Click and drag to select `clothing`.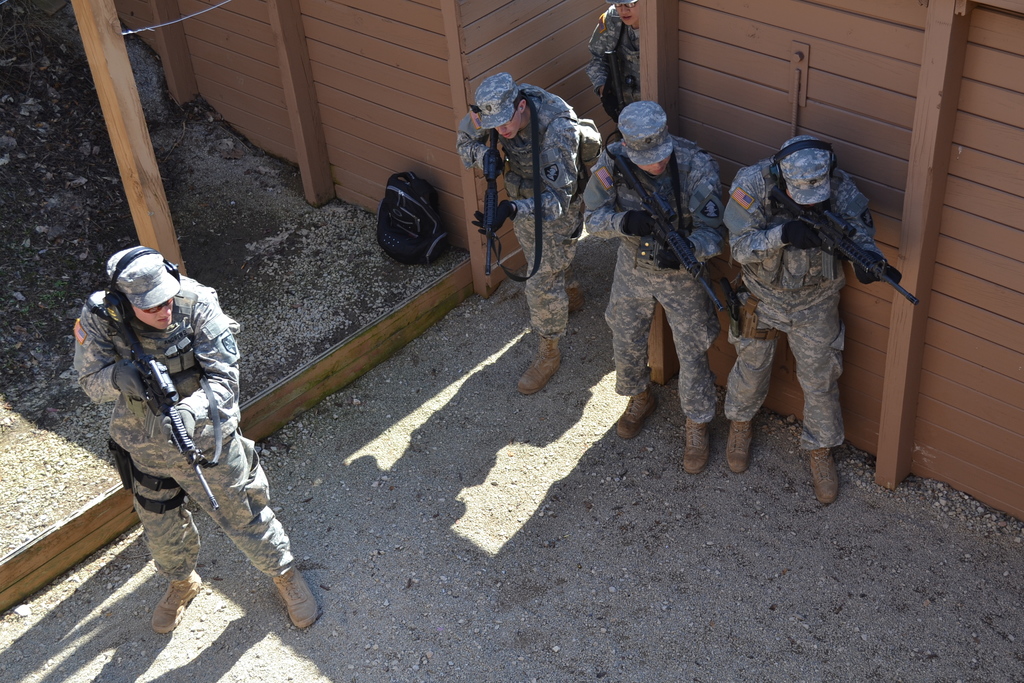
Selection: rect(453, 85, 582, 345).
